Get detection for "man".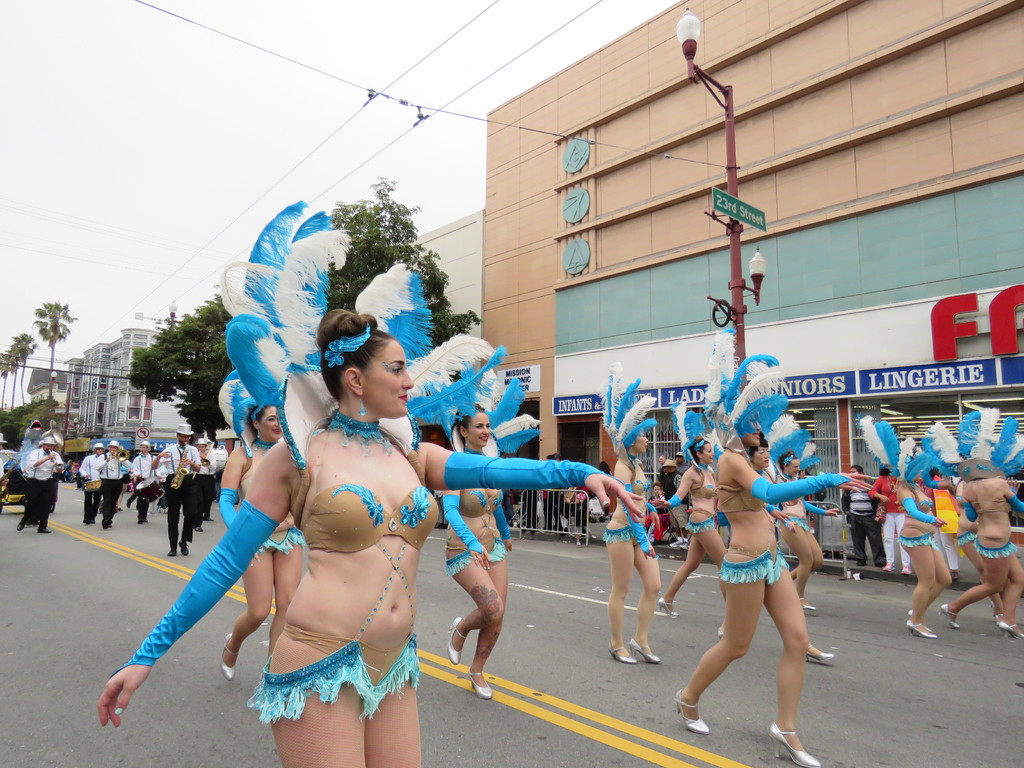
Detection: 97,444,127,523.
